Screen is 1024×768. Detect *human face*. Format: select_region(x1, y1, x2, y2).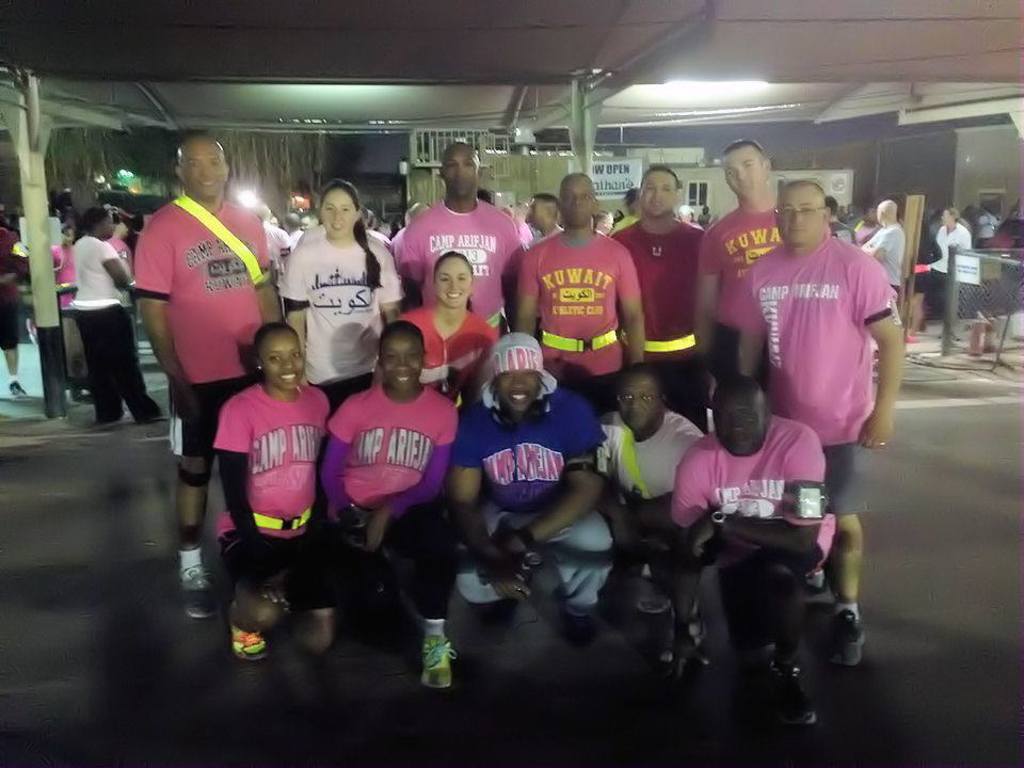
select_region(642, 170, 678, 215).
